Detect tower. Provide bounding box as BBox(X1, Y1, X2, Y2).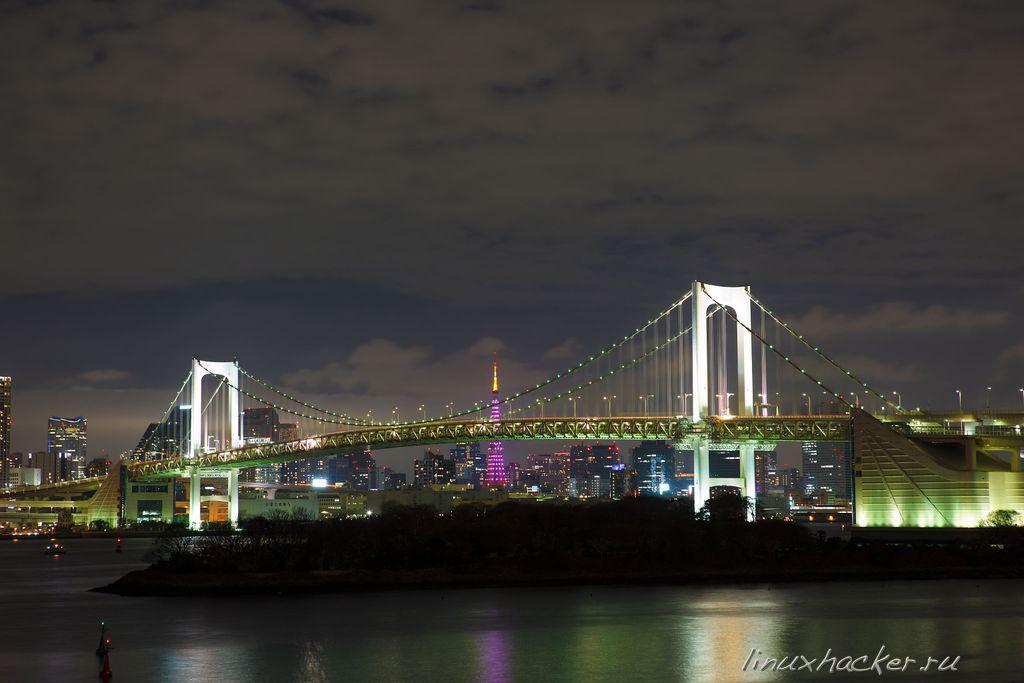
BBox(573, 443, 609, 496).
